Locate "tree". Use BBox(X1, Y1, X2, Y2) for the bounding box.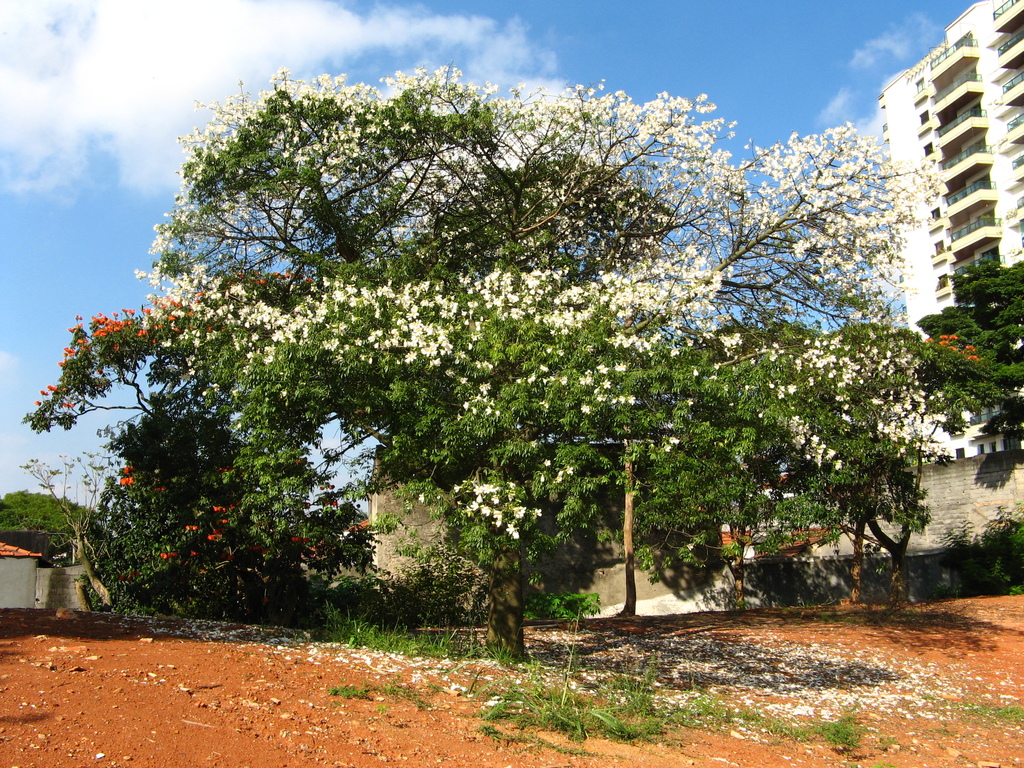
BBox(78, 392, 377, 626).
